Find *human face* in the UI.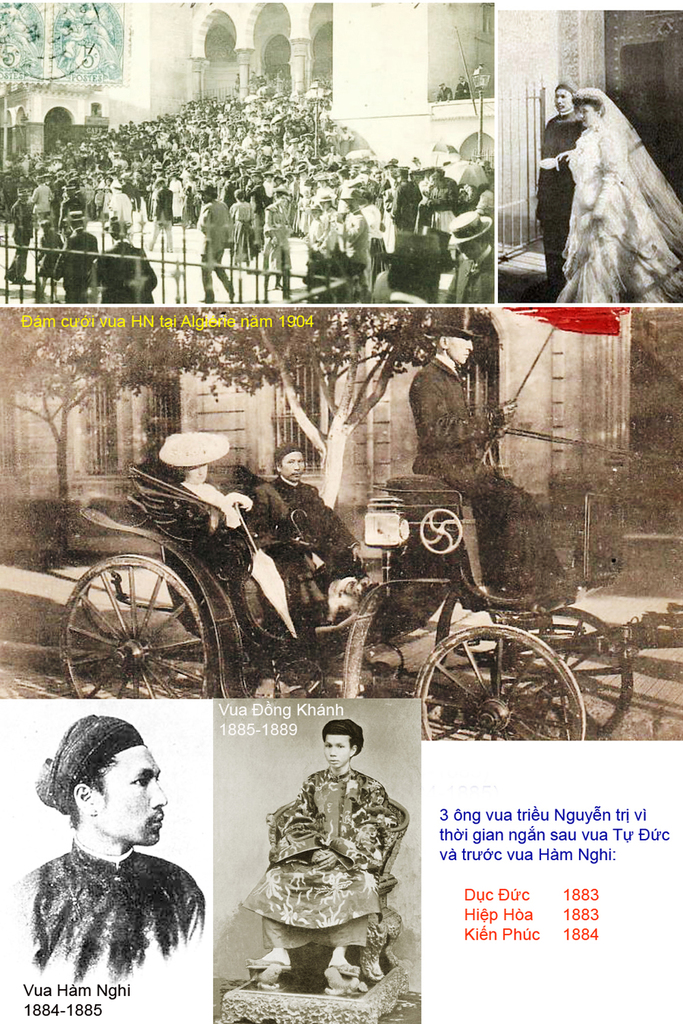
UI element at box(577, 102, 592, 128).
